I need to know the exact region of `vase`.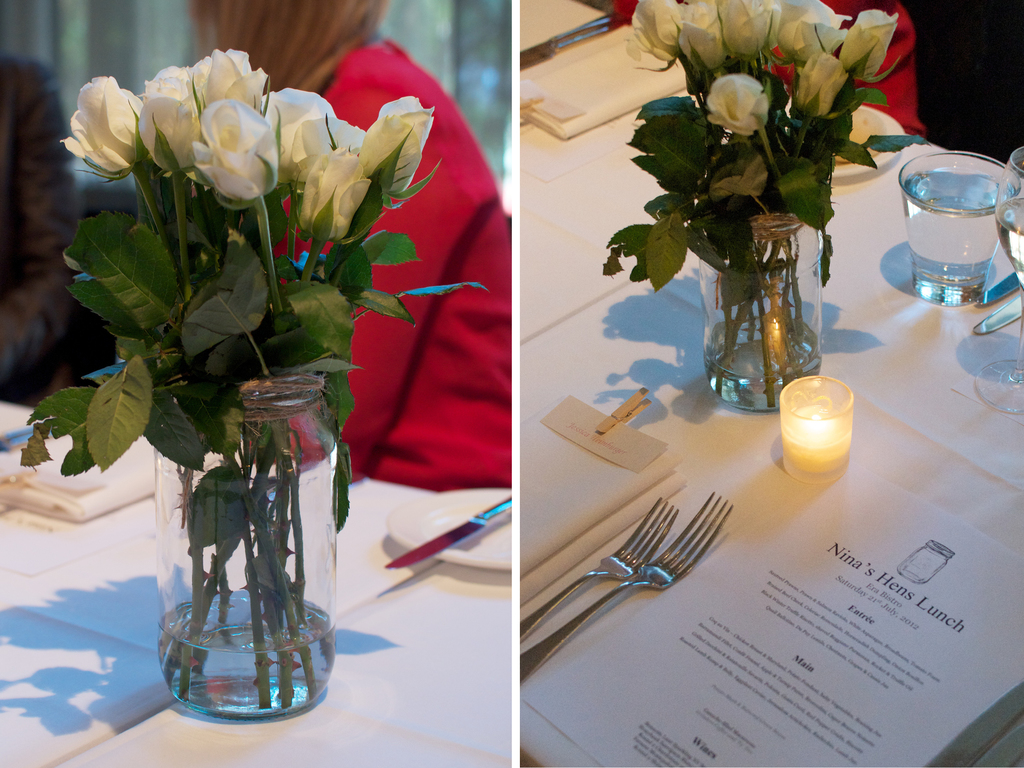
Region: 152 368 338 721.
